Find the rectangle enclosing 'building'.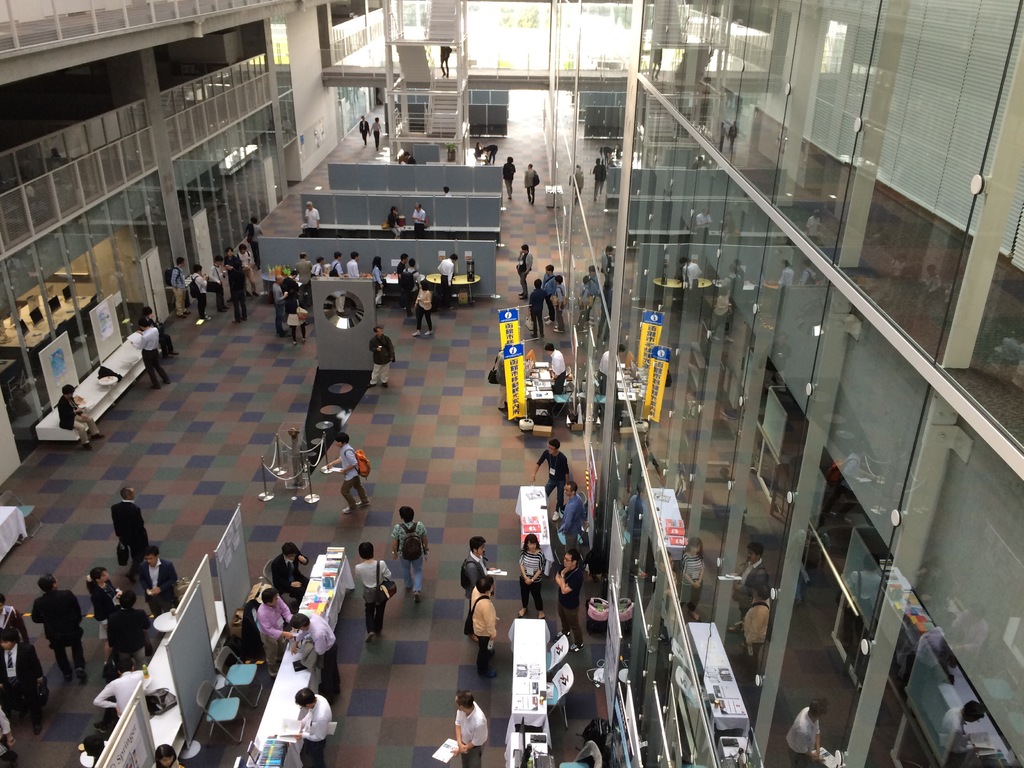
<region>0, 0, 1023, 767</region>.
